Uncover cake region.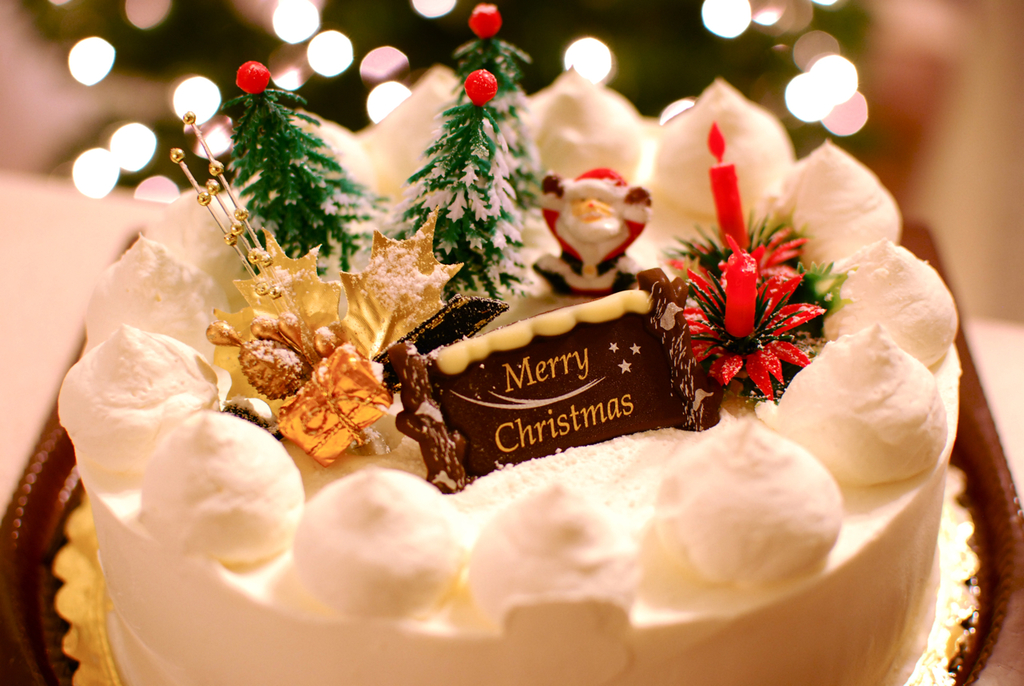
Uncovered: {"x1": 58, "y1": 0, "x2": 964, "y2": 685}.
